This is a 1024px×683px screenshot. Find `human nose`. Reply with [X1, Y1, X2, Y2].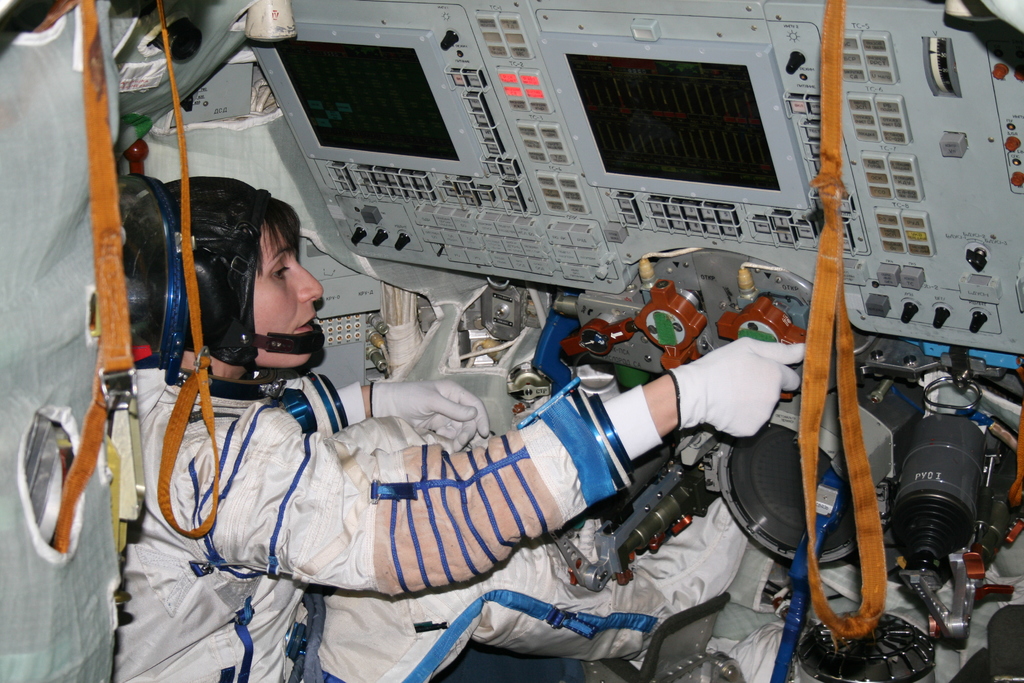
[297, 264, 323, 308].
